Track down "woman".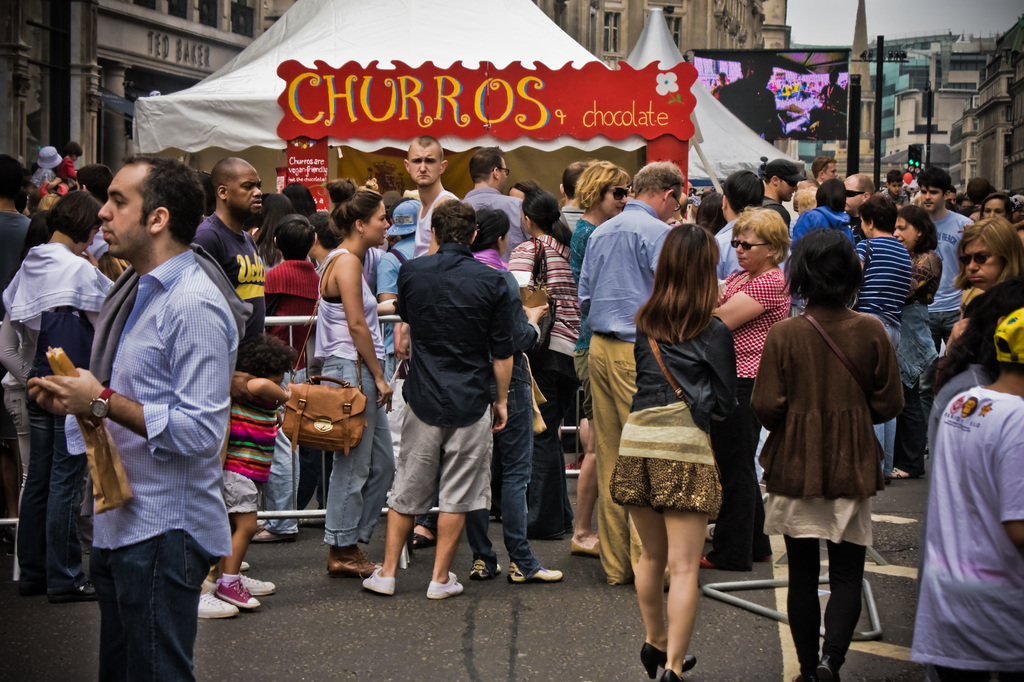
Tracked to box(469, 207, 564, 579).
